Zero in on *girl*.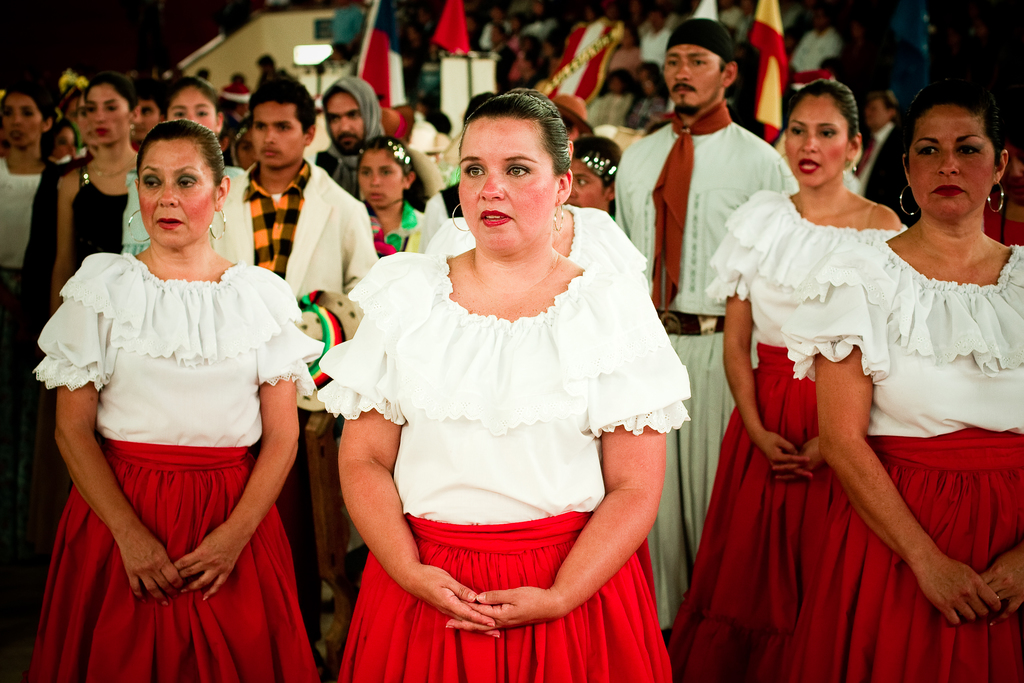
Zeroed in: detection(666, 79, 902, 682).
